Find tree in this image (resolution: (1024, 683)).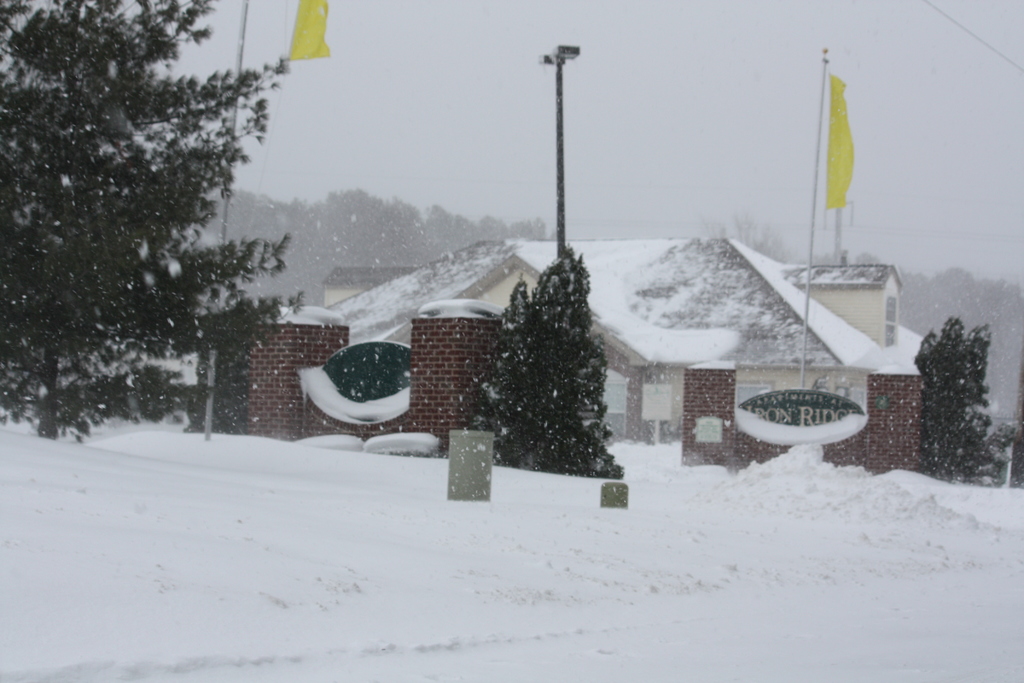
[874, 304, 1018, 496].
